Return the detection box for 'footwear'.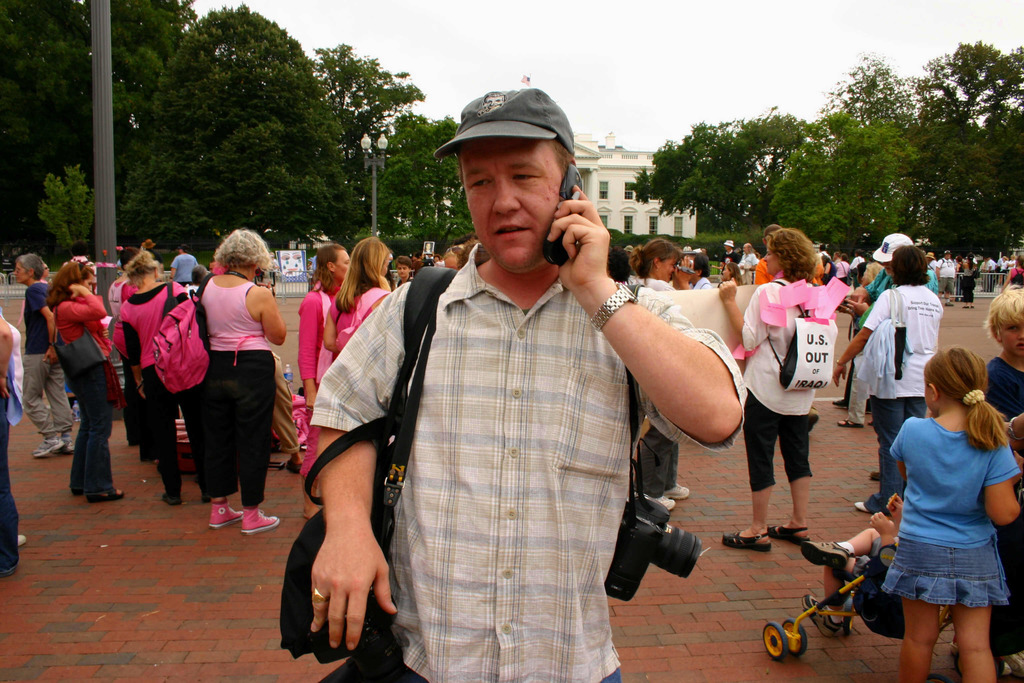
61,436,79,452.
